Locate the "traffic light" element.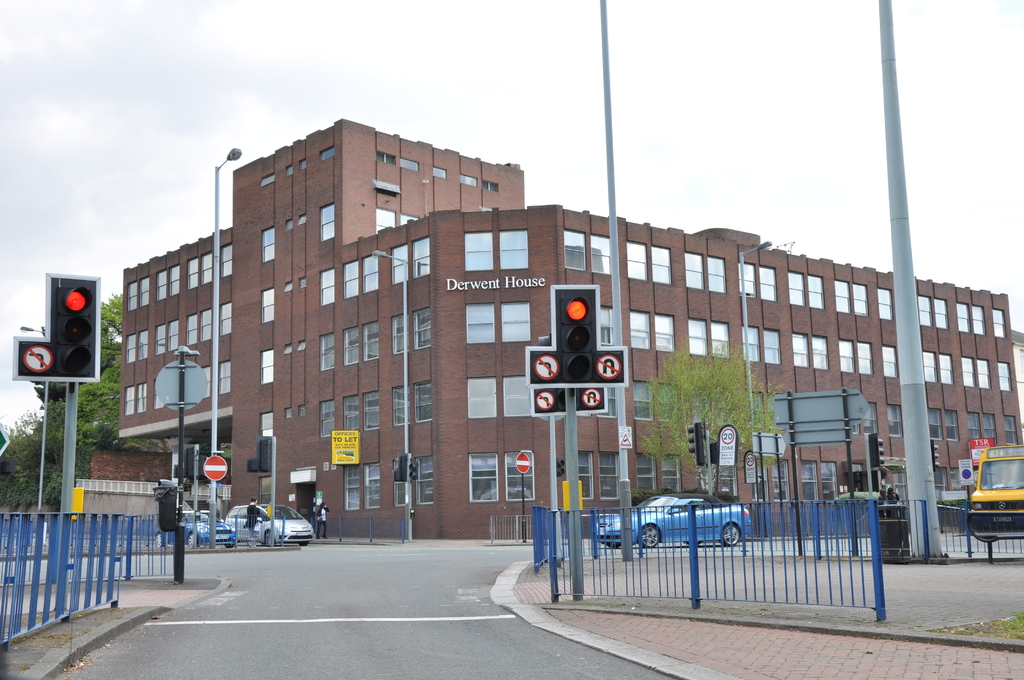
Element bbox: Rect(556, 458, 565, 477).
